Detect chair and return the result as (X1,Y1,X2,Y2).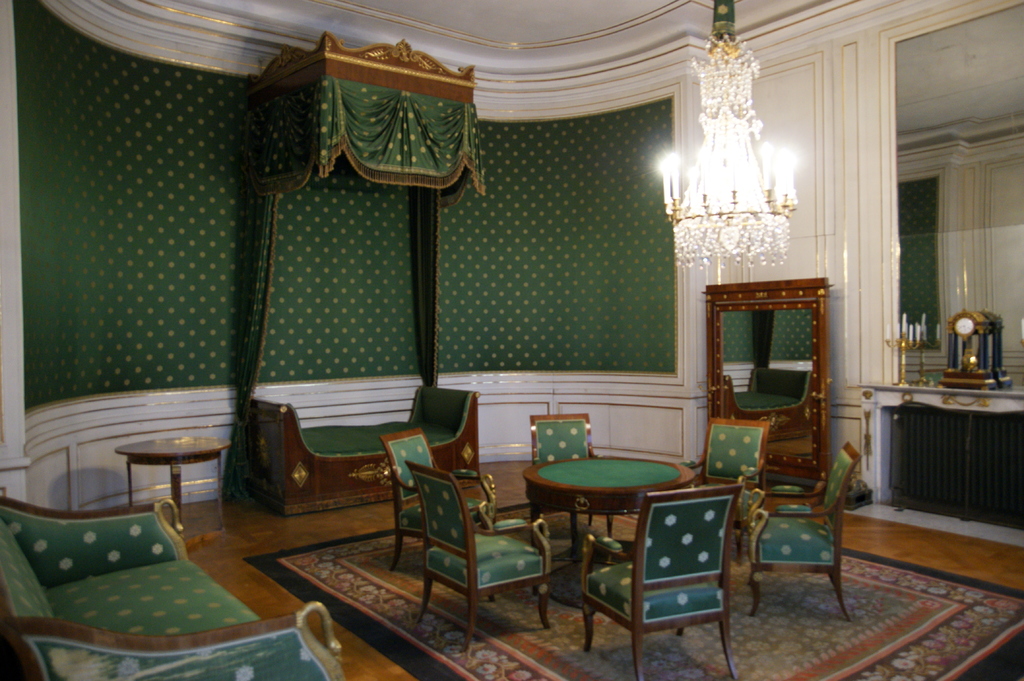
(748,441,863,618).
